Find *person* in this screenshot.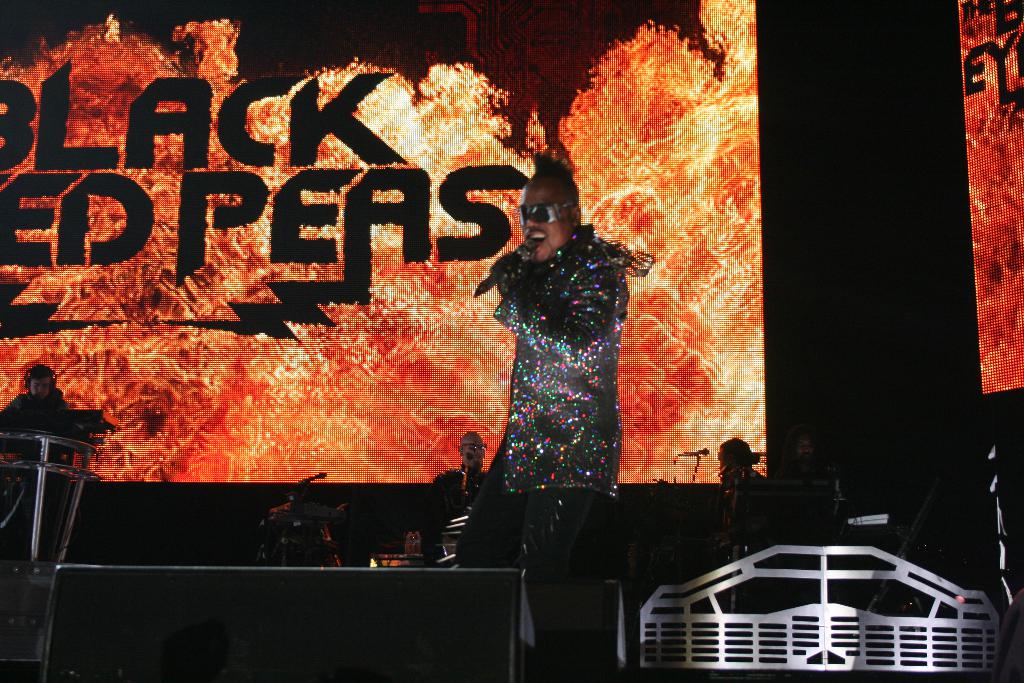
The bounding box for *person* is l=425, t=429, r=492, b=575.
